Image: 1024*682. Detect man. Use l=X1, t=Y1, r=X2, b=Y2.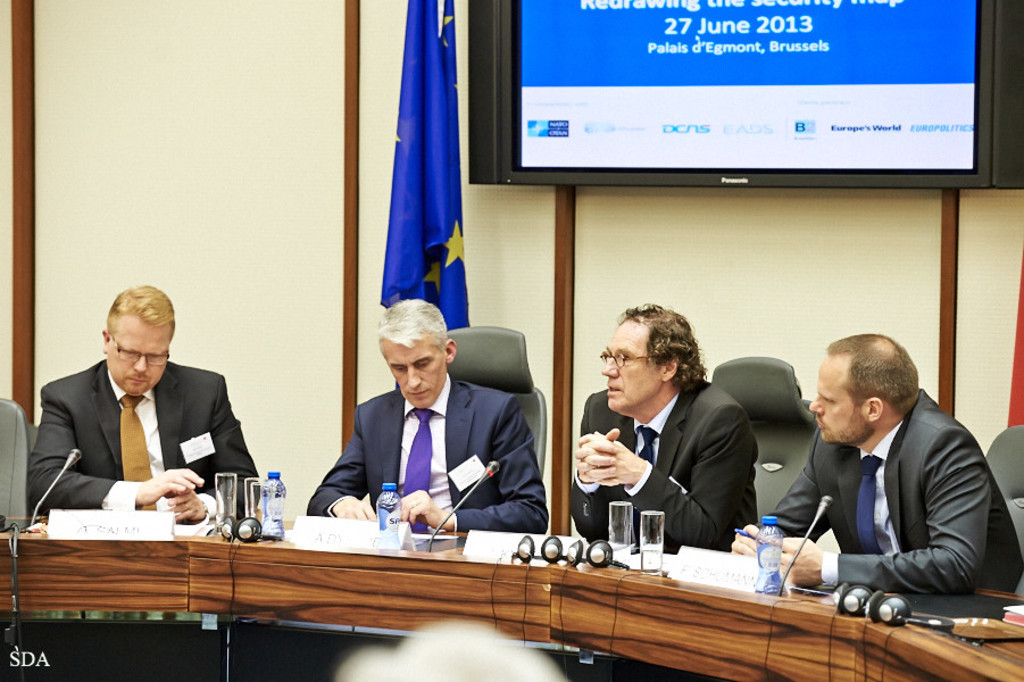
l=28, t=291, r=266, b=526.
